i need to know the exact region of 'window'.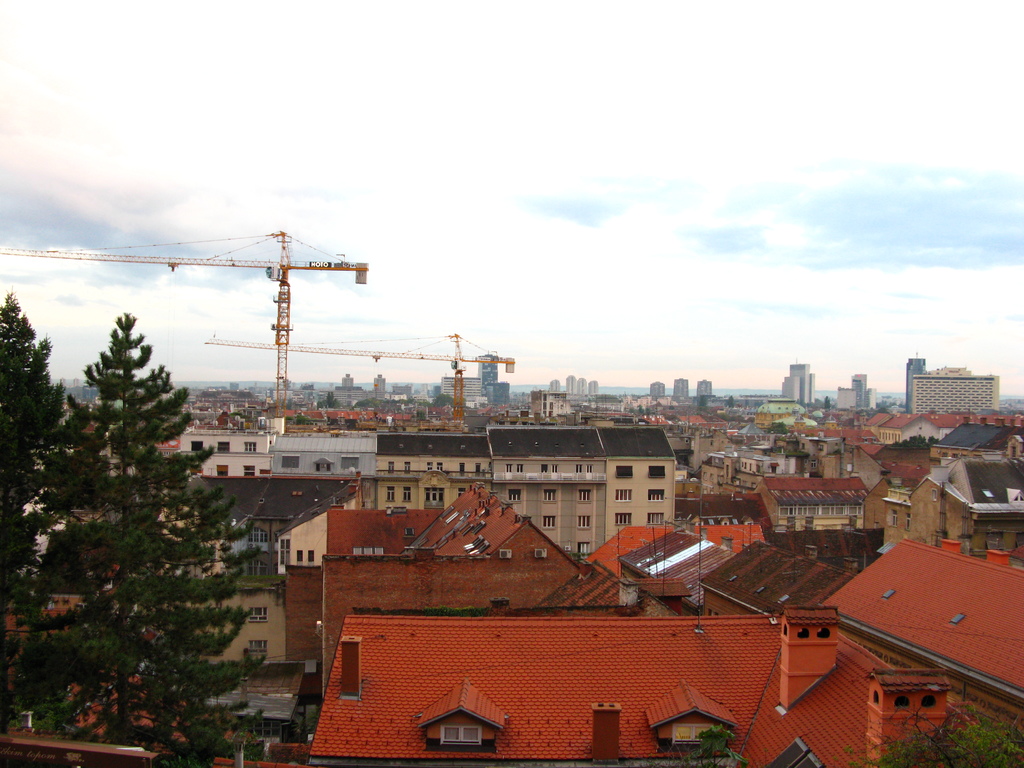
Region: region(245, 442, 255, 450).
